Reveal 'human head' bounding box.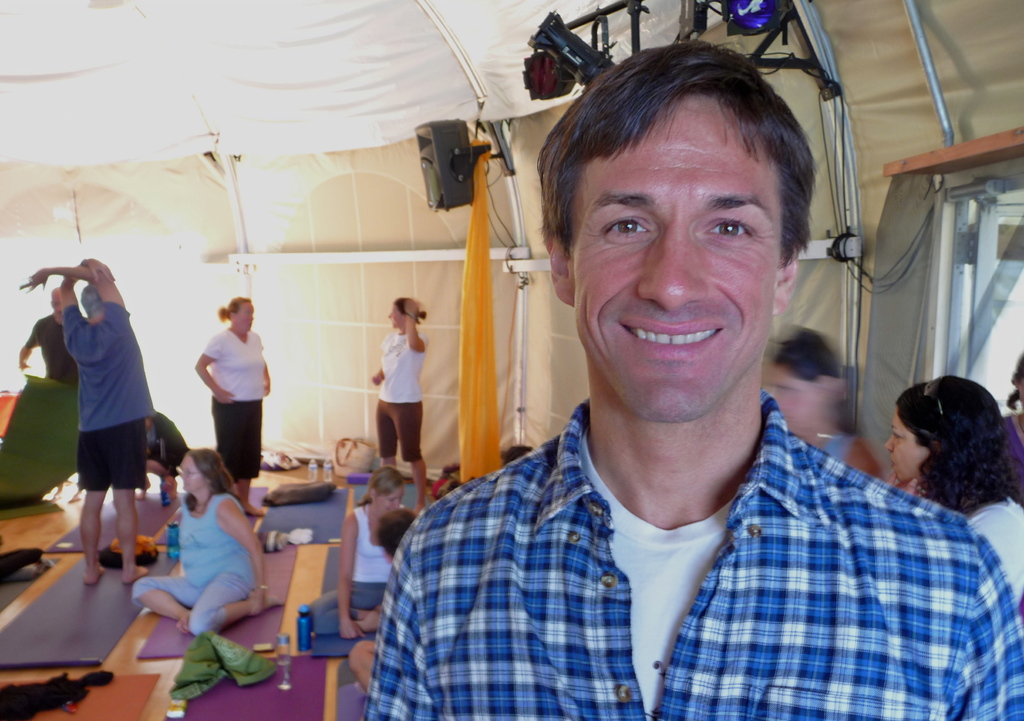
Revealed: {"left": 886, "top": 376, "right": 1002, "bottom": 486}.
